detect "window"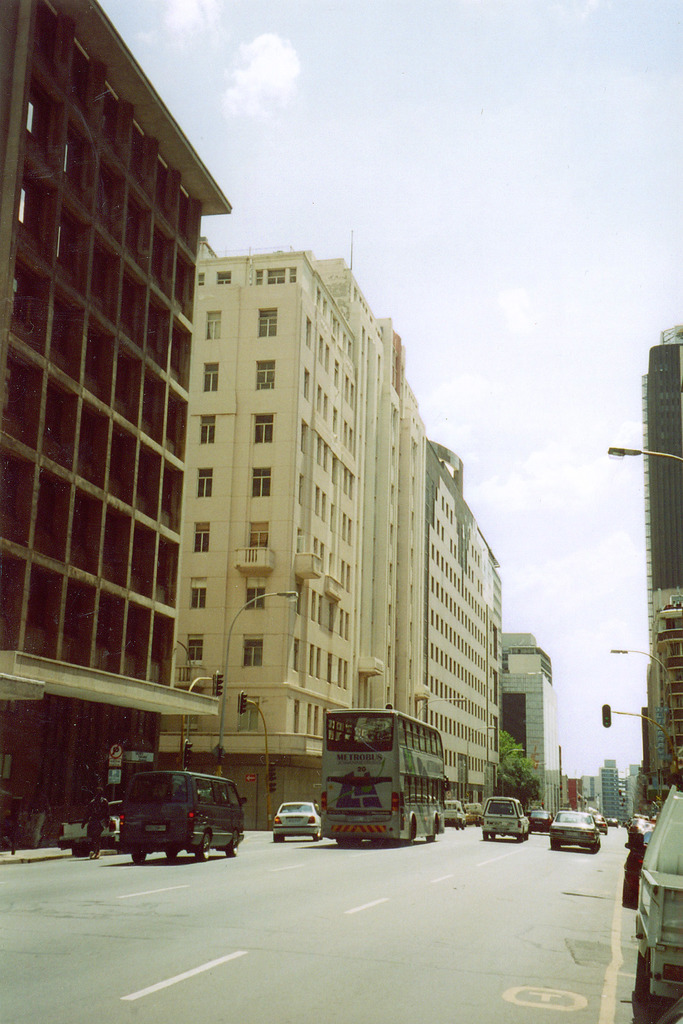
<bbox>256, 361, 275, 392</bbox>
